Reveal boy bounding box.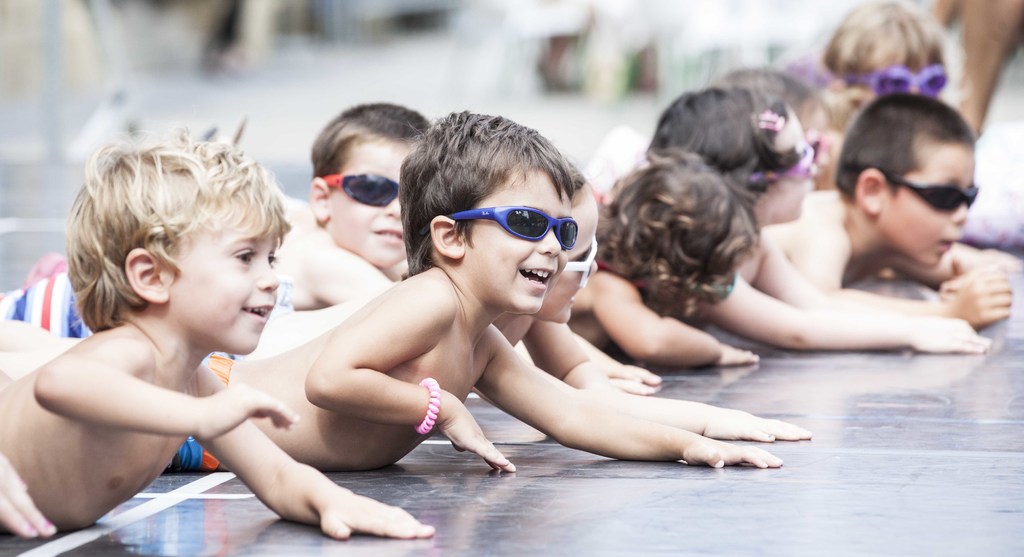
Revealed: (left=786, top=86, right=1023, bottom=352).
